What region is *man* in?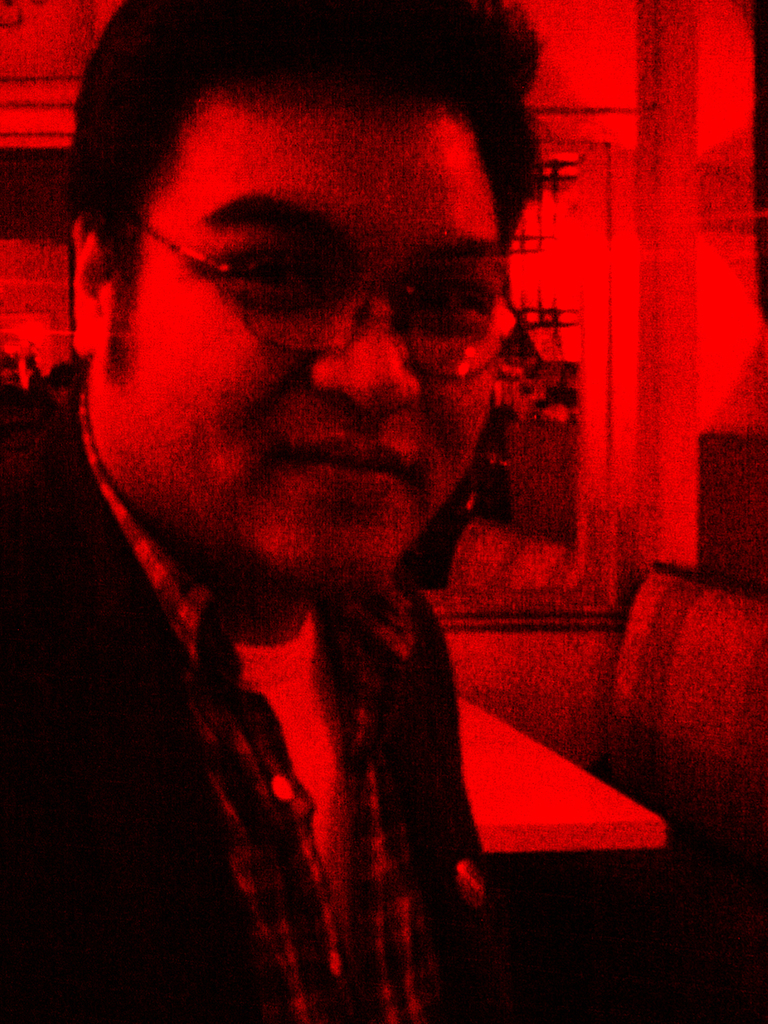
l=0, t=0, r=541, b=1023.
